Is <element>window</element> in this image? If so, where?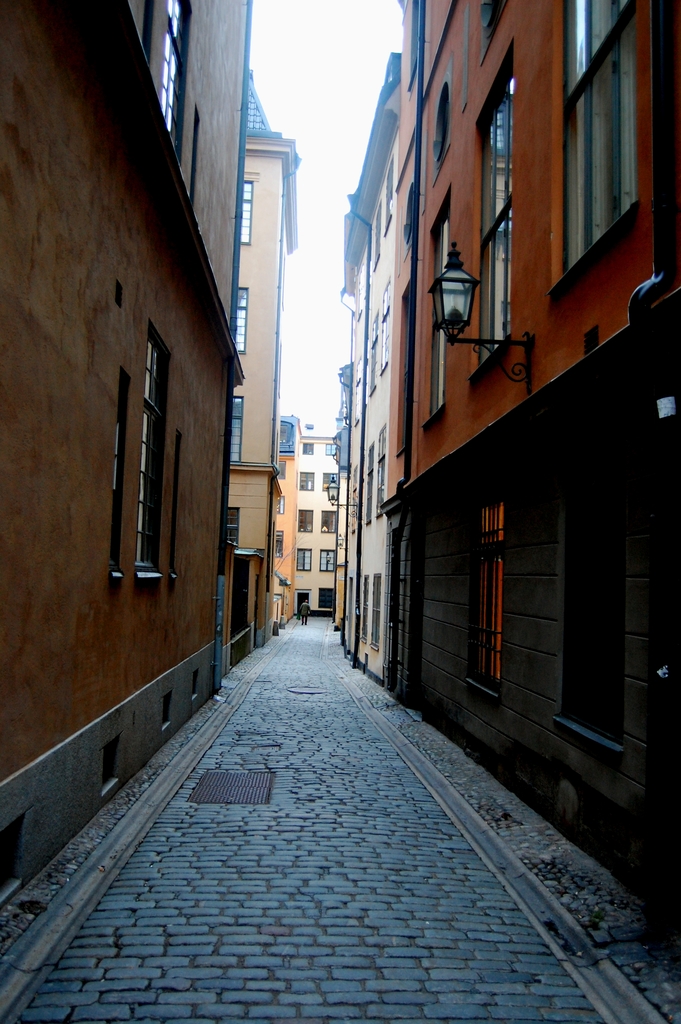
Yes, at 320,472,332,491.
